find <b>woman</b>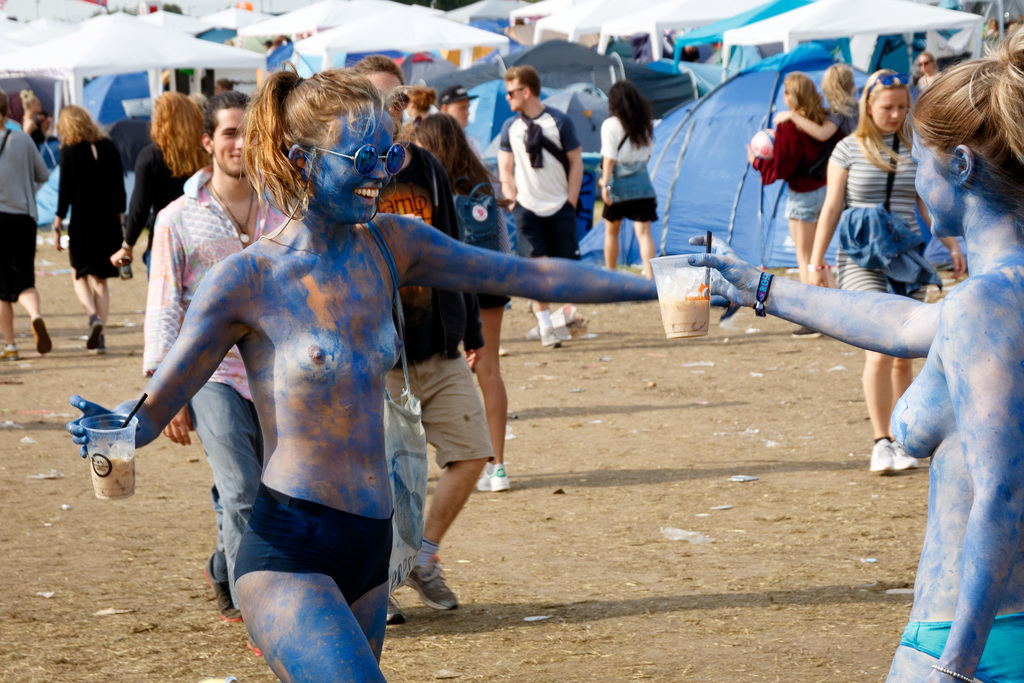
<bbox>585, 67, 663, 288</bbox>
